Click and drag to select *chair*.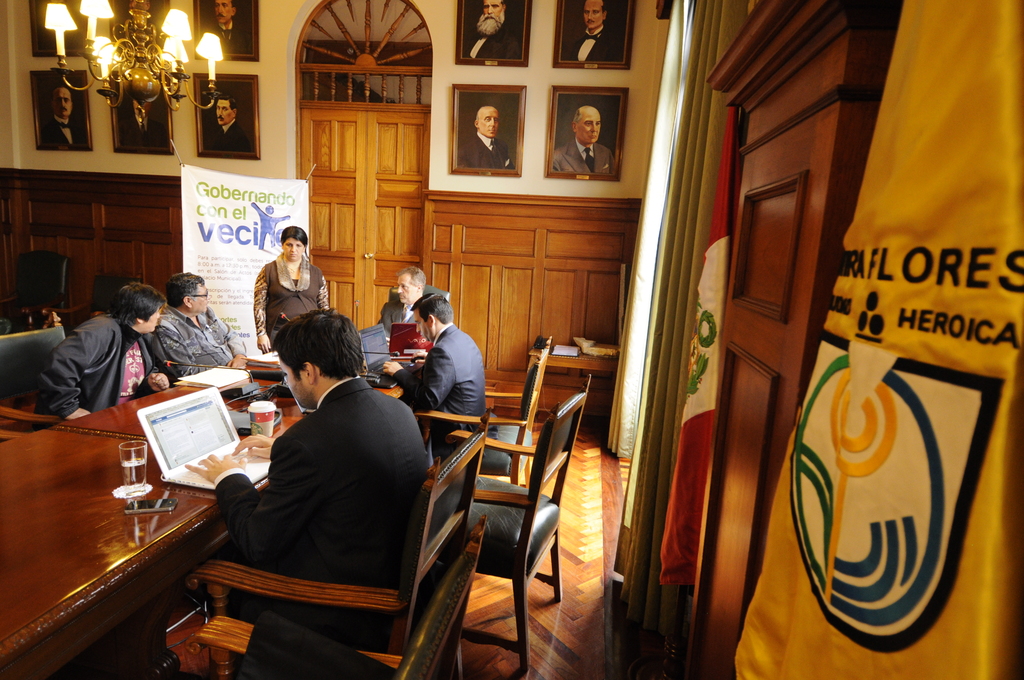
Selection: 388 283 451 305.
